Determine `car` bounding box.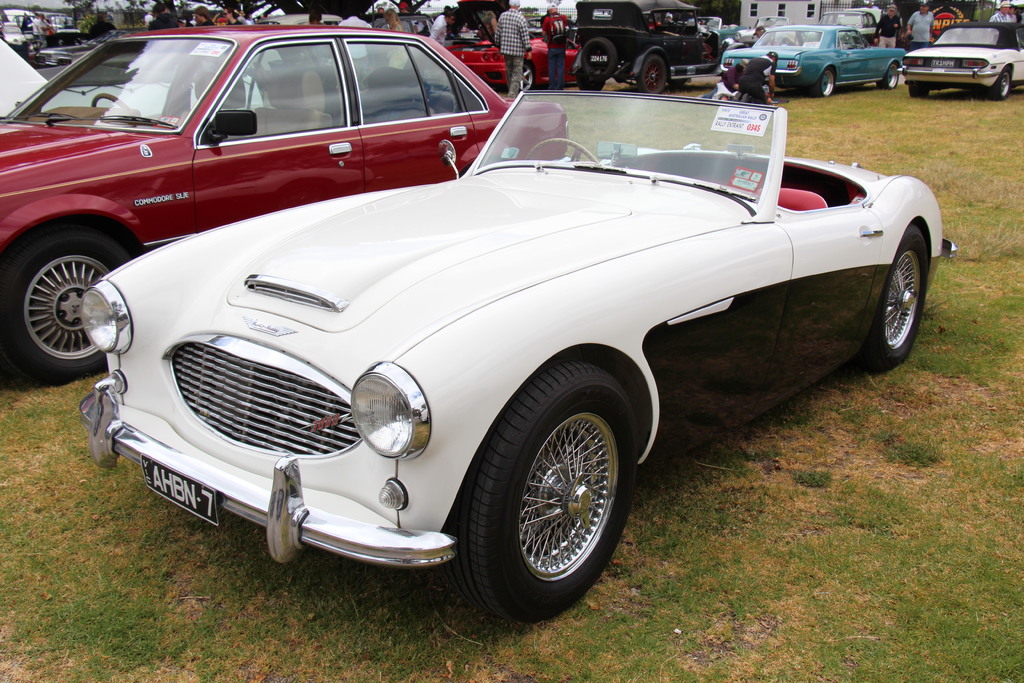
Determined: region(65, 94, 939, 607).
